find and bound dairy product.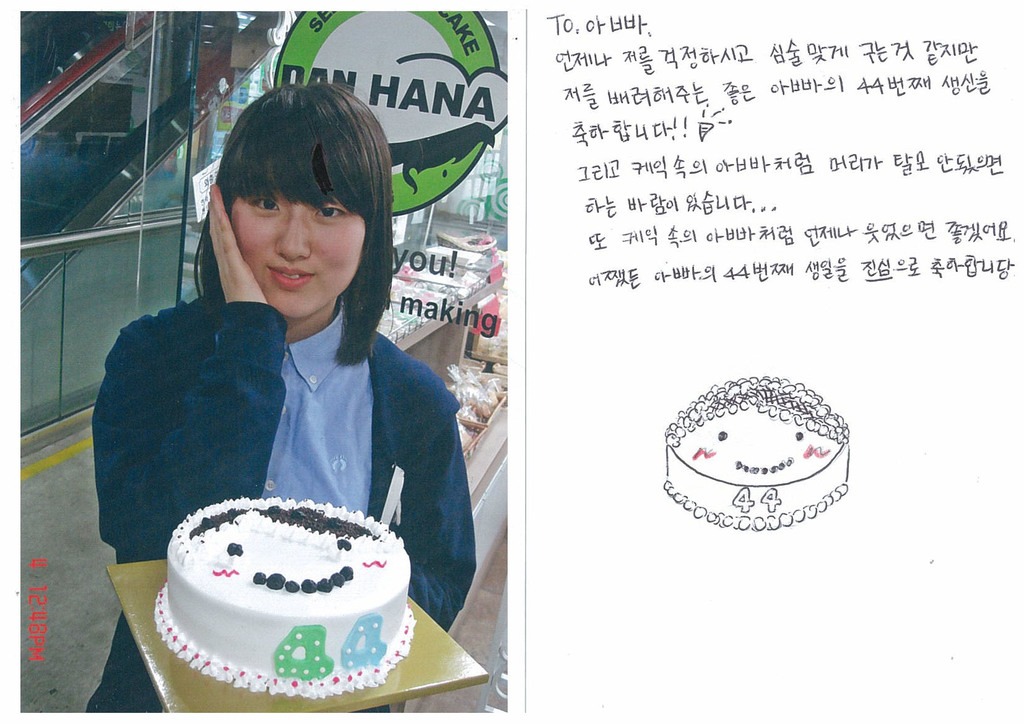
Bound: [148, 494, 420, 700].
